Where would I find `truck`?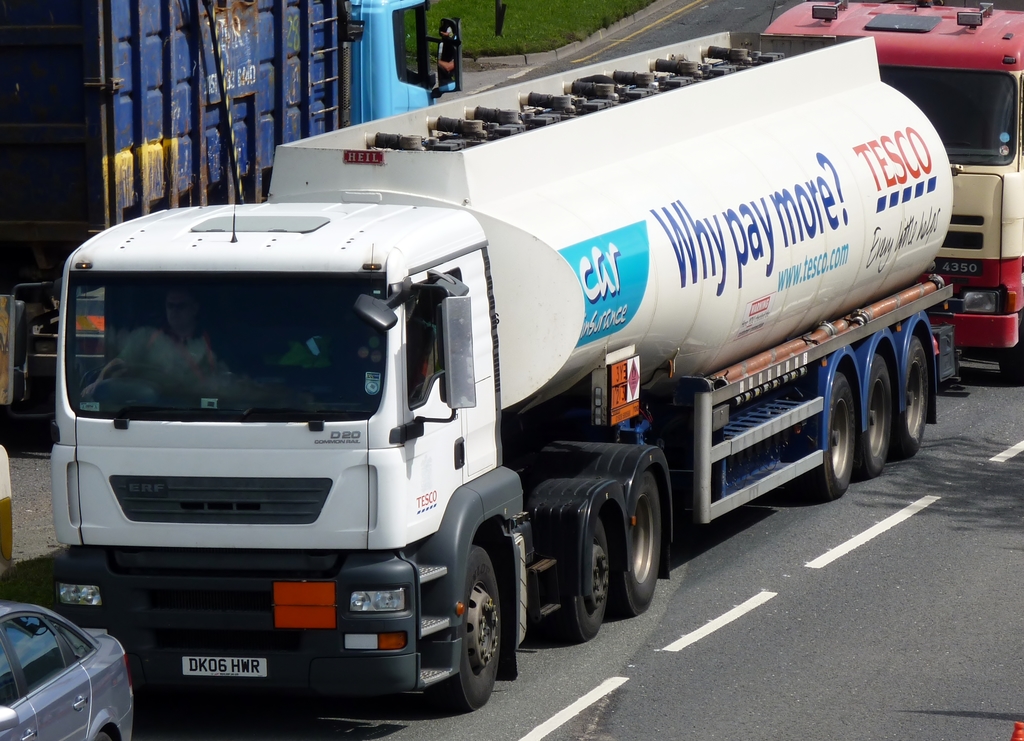
At <region>17, 40, 960, 724</region>.
